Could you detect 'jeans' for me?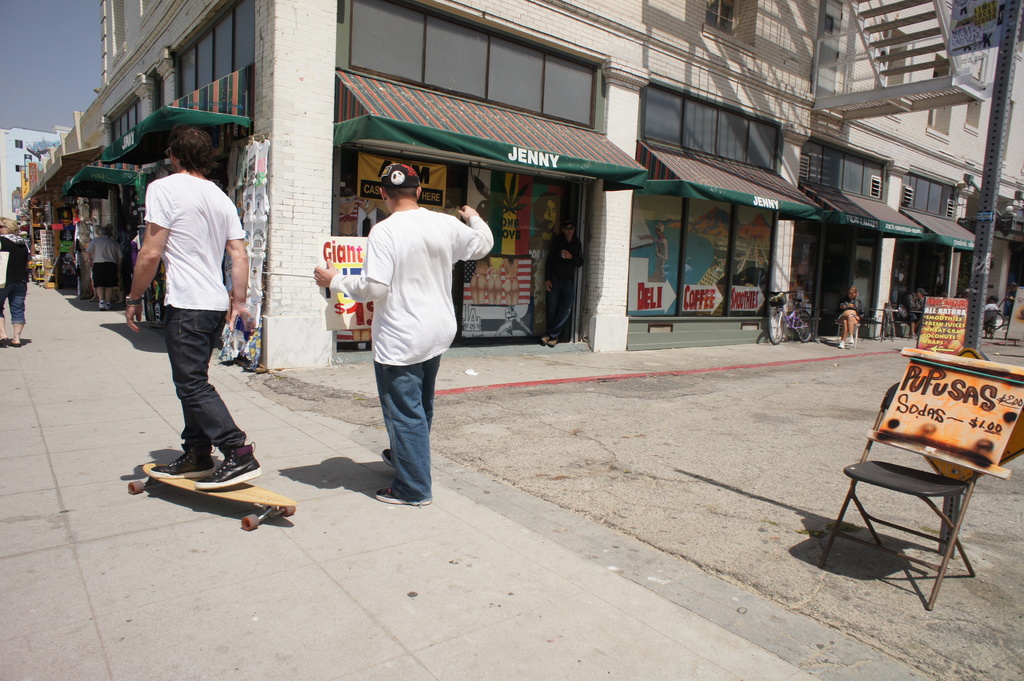
Detection result: [x1=372, y1=355, x2=438, y2=502].
